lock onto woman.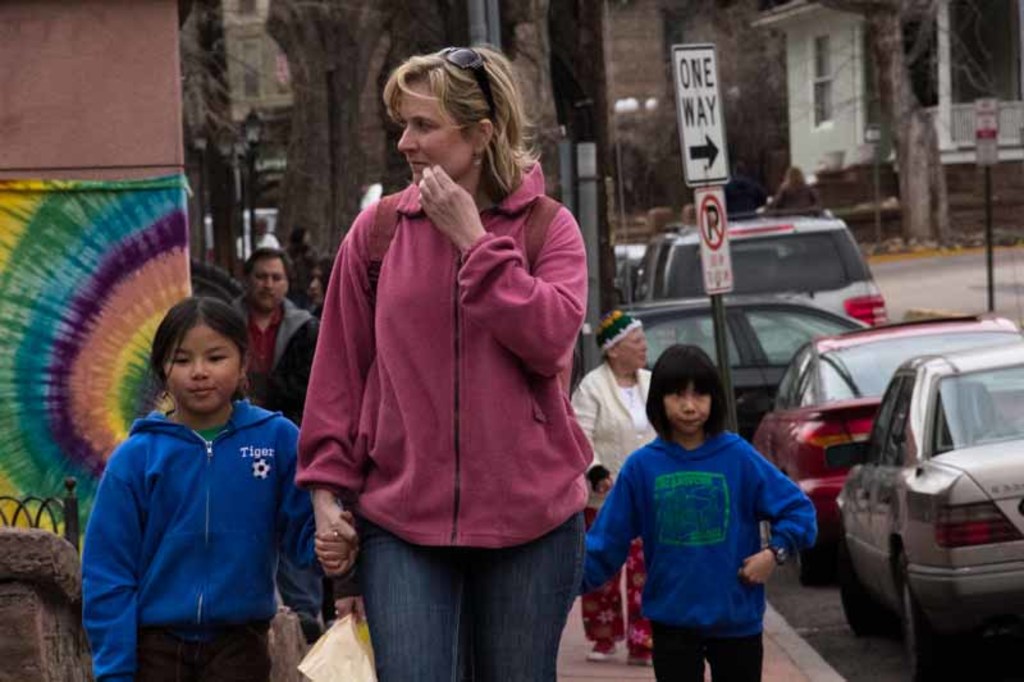
Locked: [289, 41, 603, 674].
